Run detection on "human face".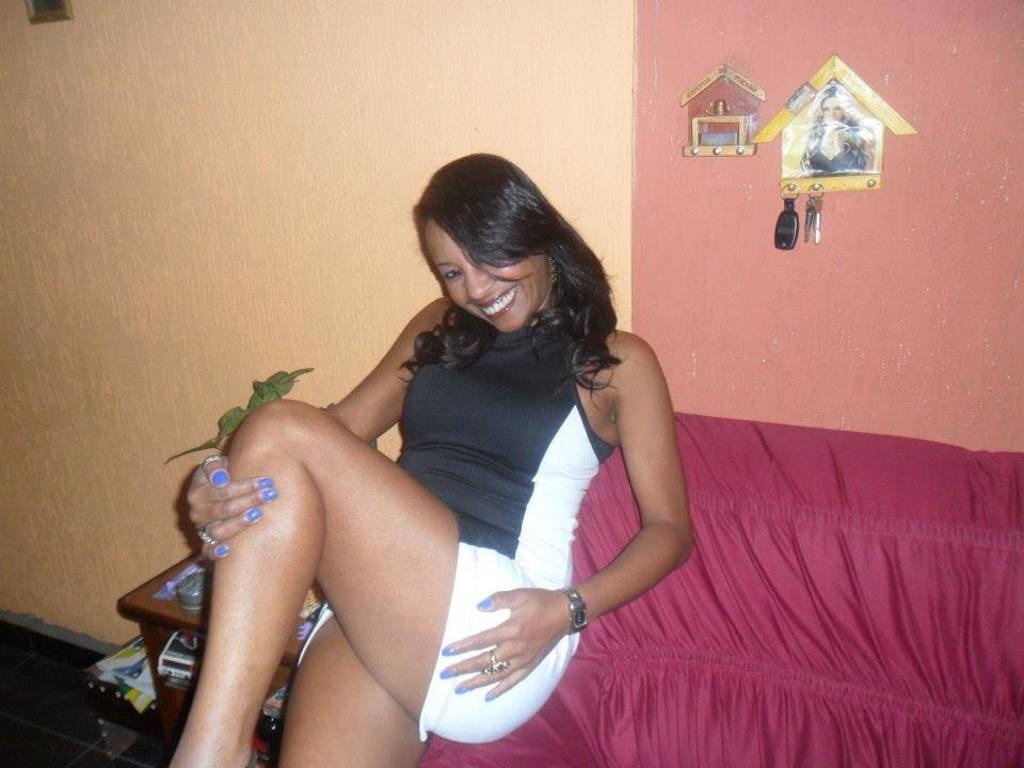
Result: [left=422, top=213, right=554, bottom=332].
